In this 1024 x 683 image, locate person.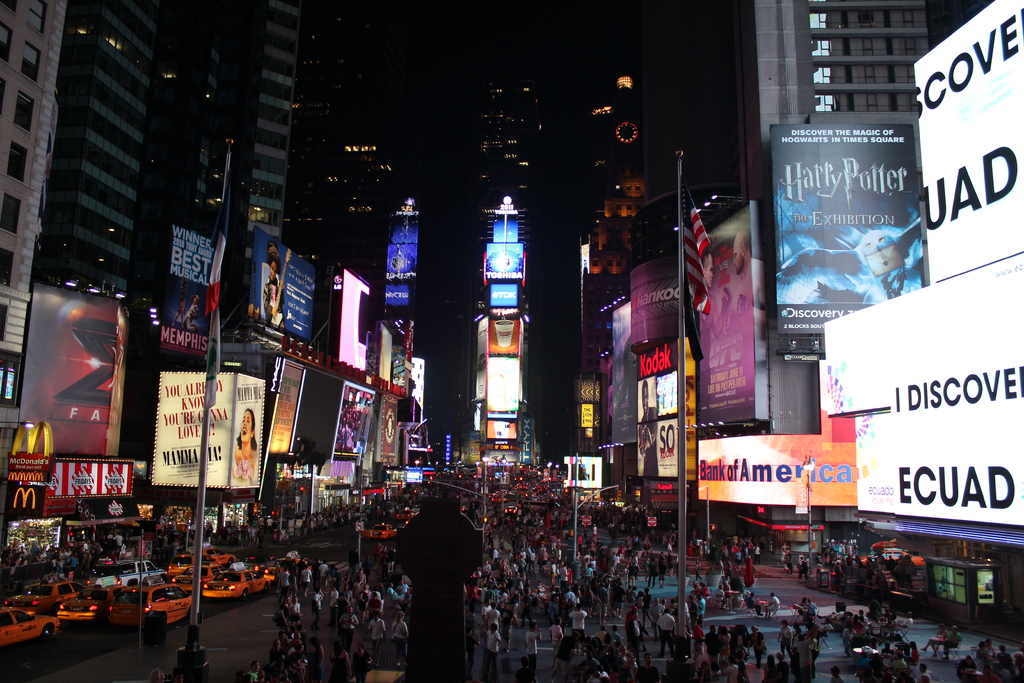
Bounding box: <region>797, 632, 810, 678</region>.
